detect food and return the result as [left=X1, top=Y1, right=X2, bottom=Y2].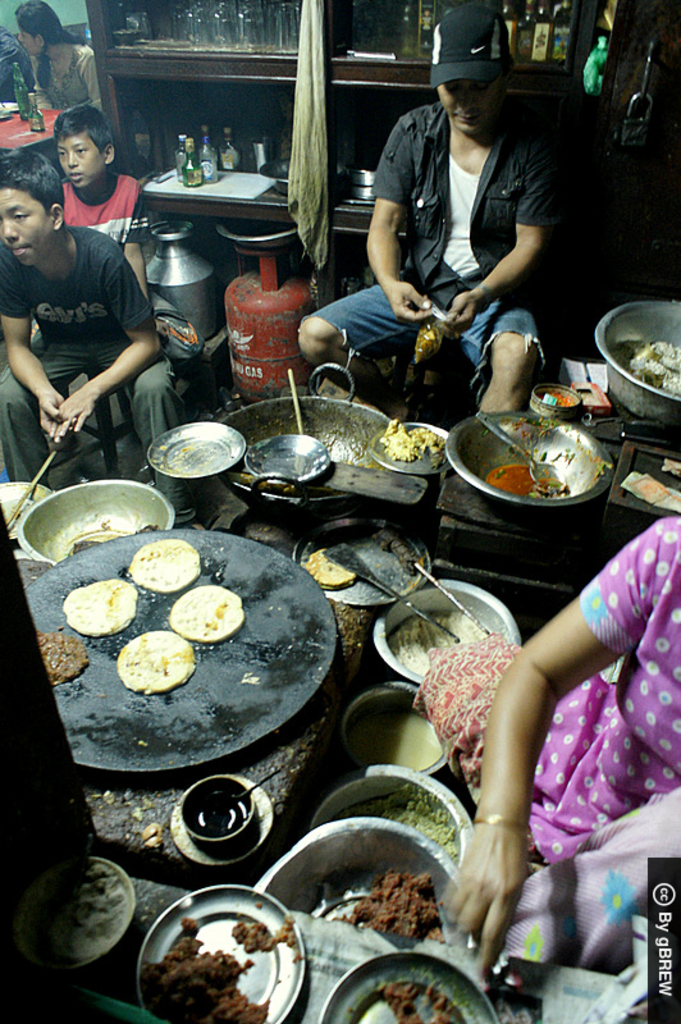
[left=332, top=867, right=440, bottom=947].
